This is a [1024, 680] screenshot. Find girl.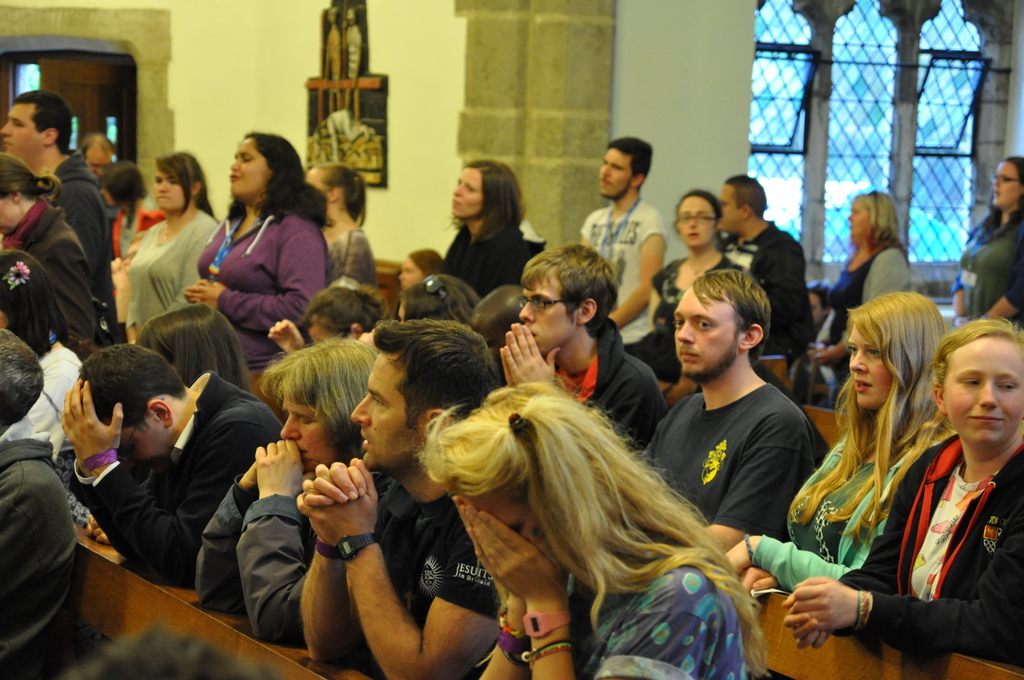
Bounding box: locate(127, 151, 223, 335).
